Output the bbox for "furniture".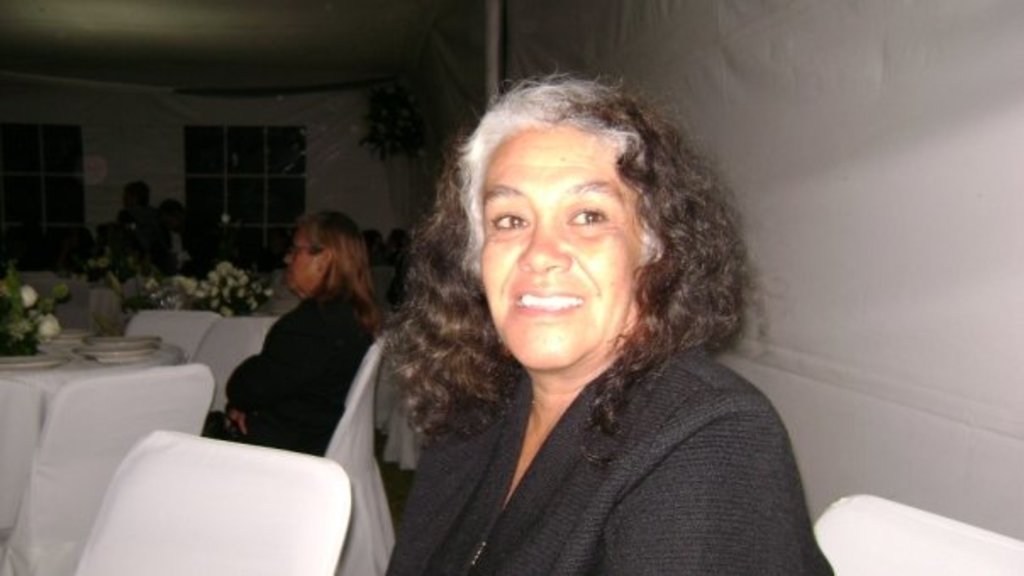
[x1=193, y1=312, x2=281, y2=410].
